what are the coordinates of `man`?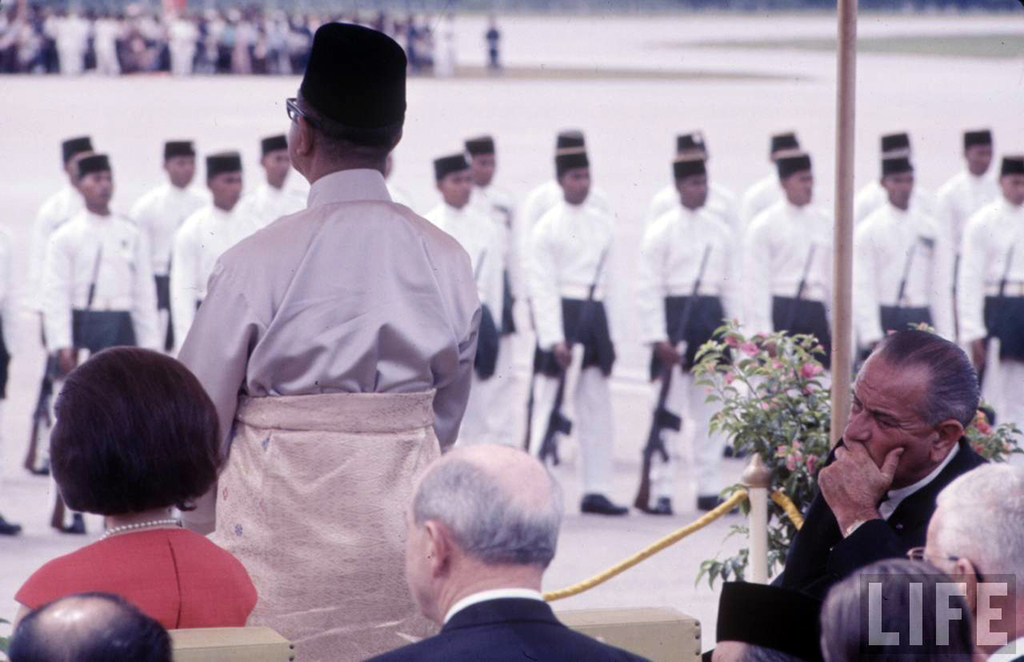
locate(764, 350, 1002, 639).
